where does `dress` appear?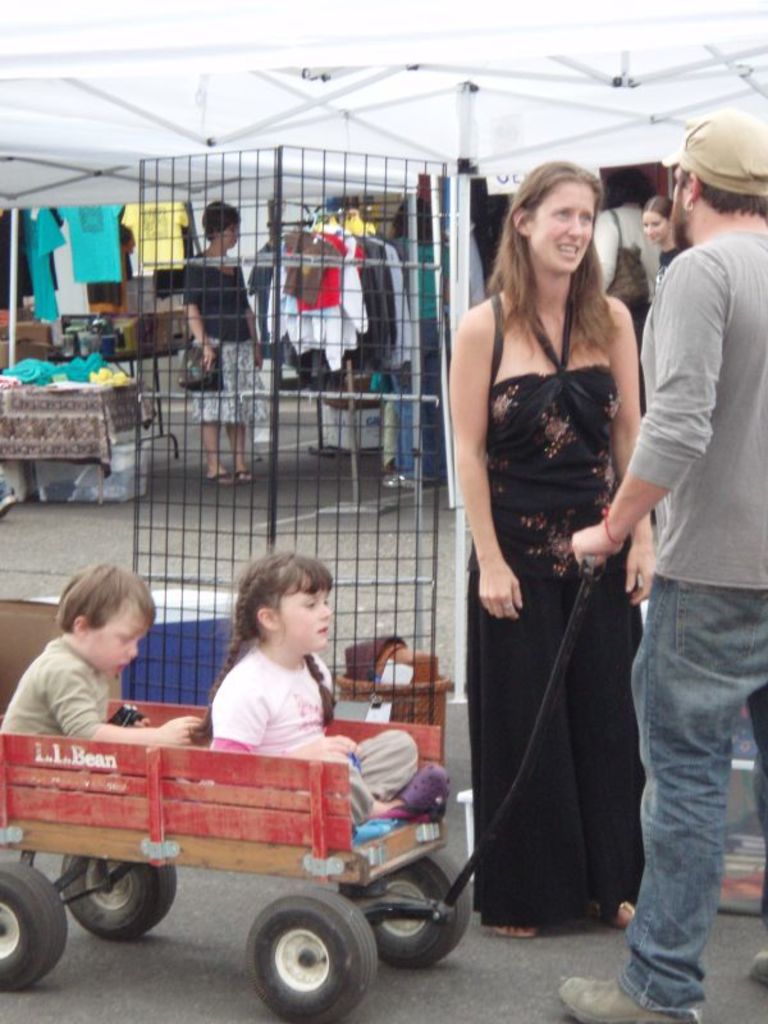
Appears at crop(463, 283, 648, 928).
